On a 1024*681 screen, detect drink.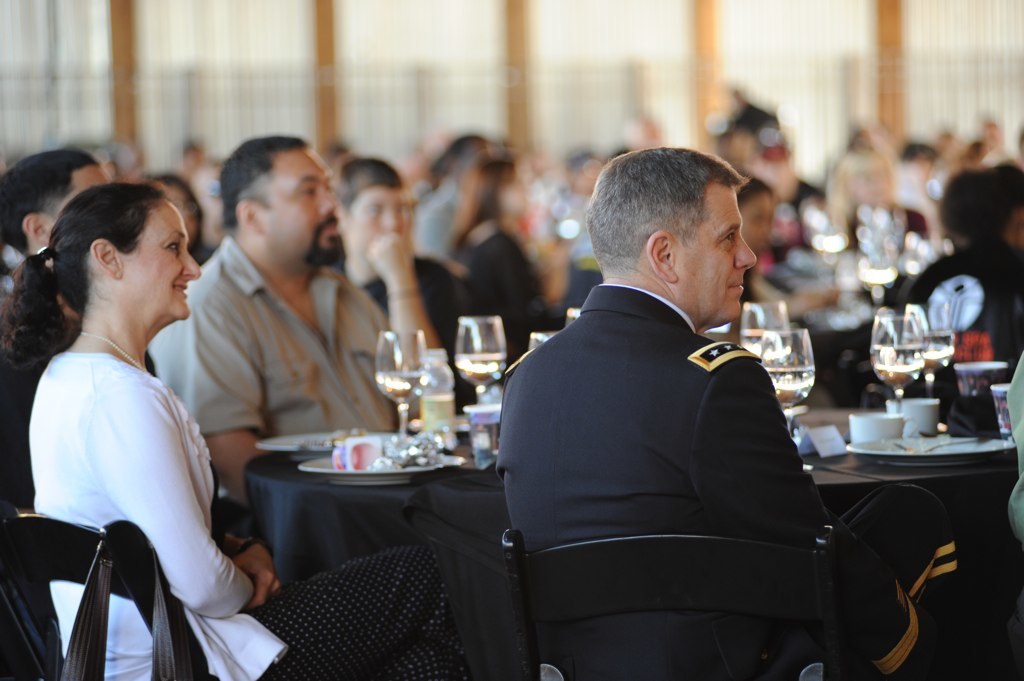
box=[867, 342, 926, 367].
